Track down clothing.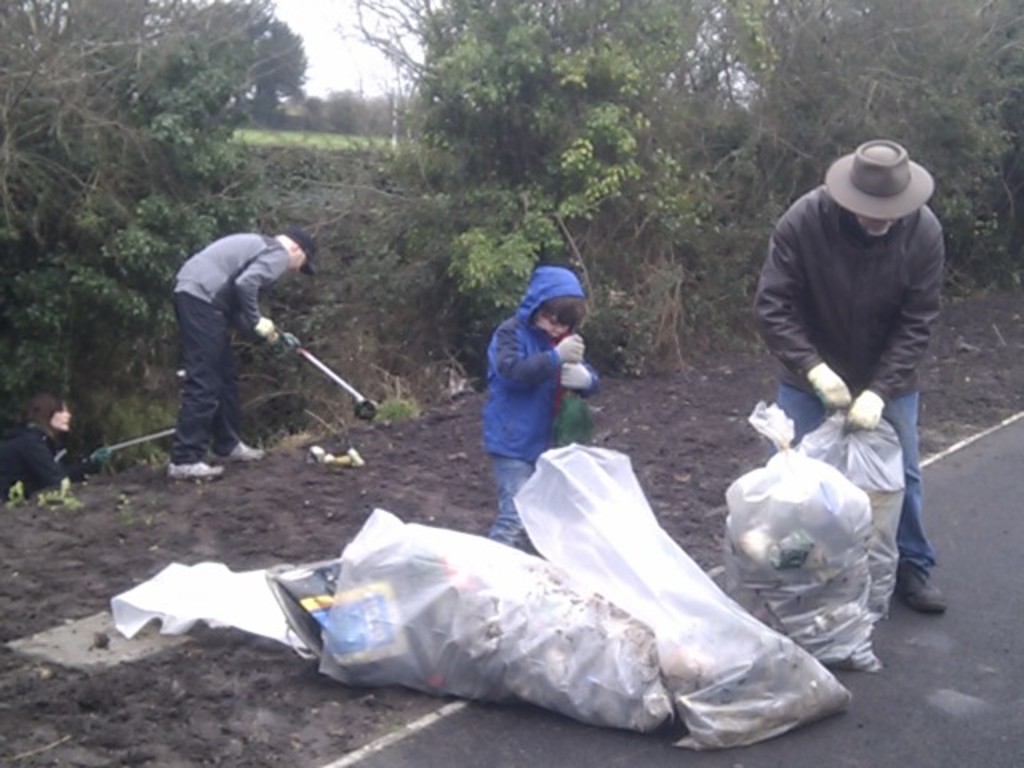
Tracked to 168/235/291/461.
